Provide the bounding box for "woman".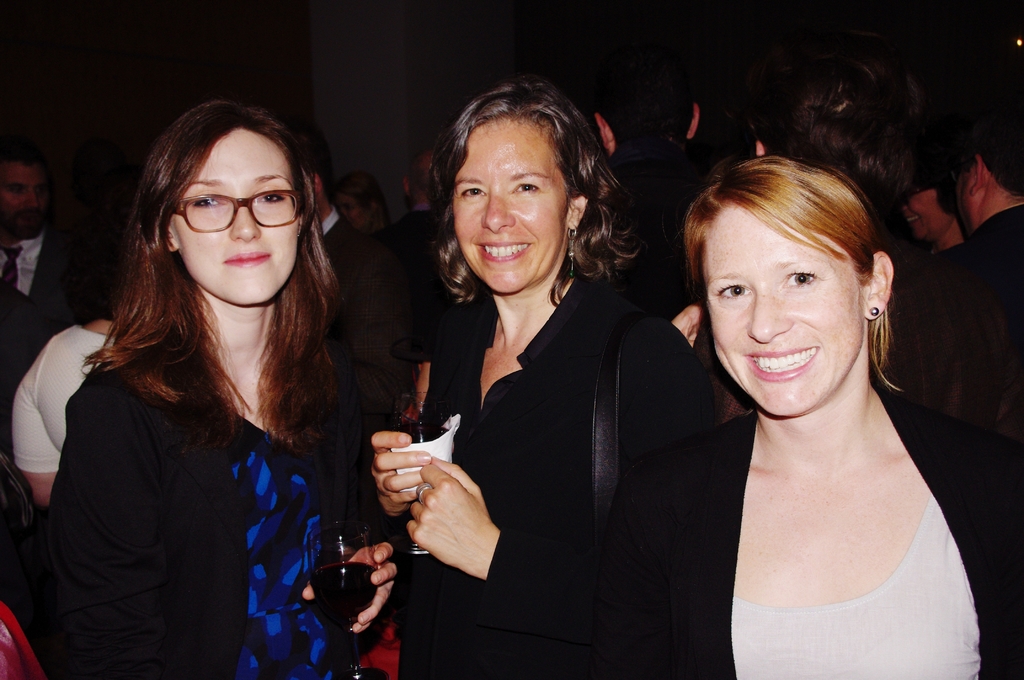
42:99:402:679.
